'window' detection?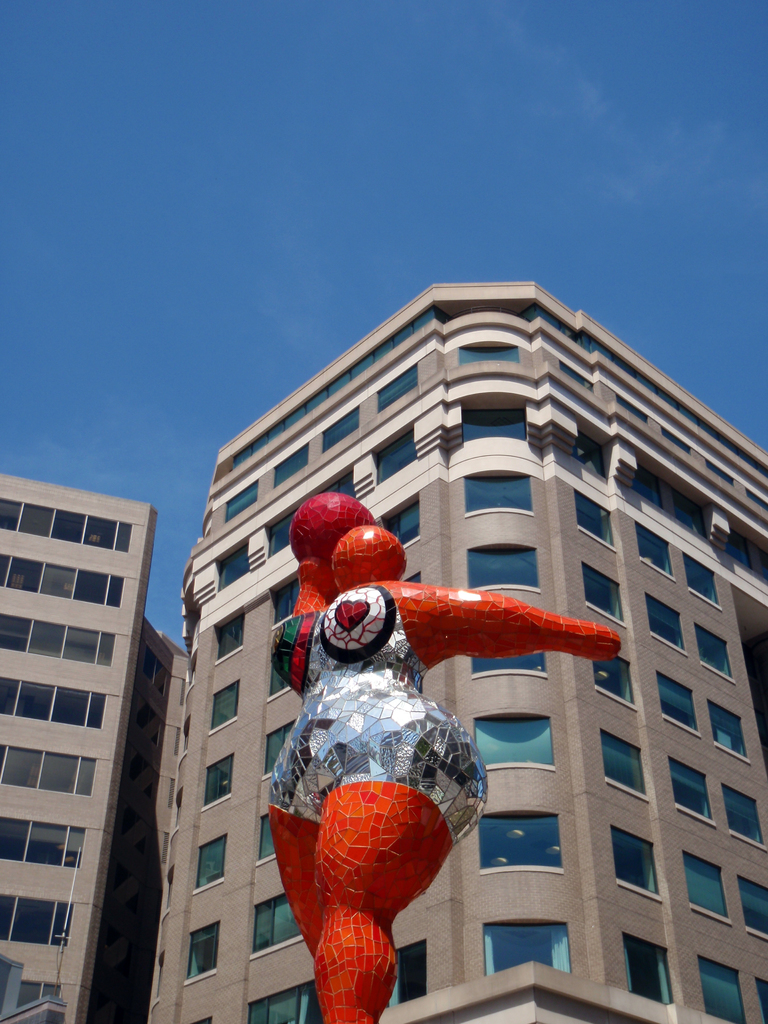
652, 657, 703, 732
